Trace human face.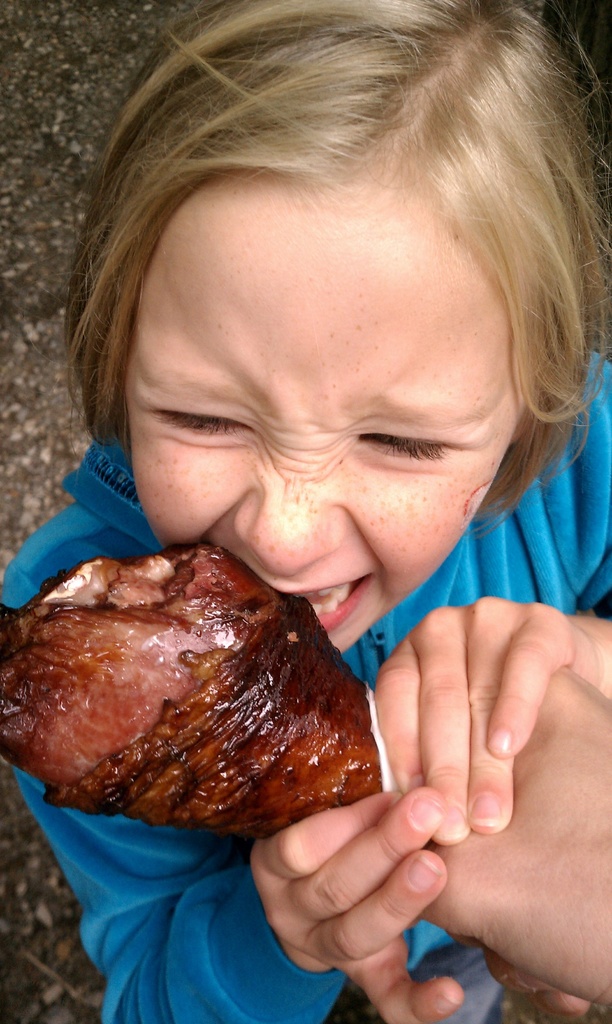
Traced to region(127, 192, 531, 657).
